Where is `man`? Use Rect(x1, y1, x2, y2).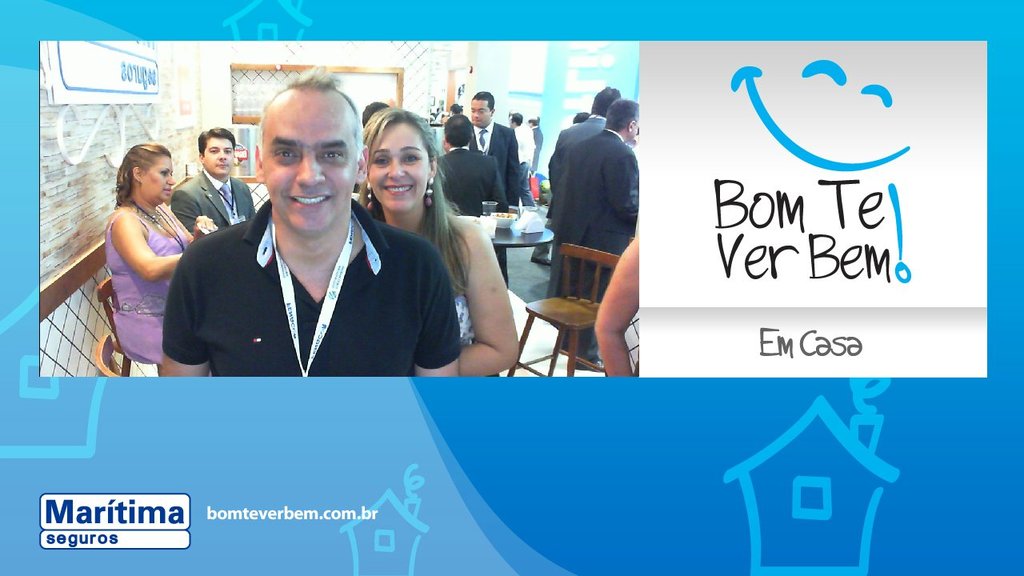
Rect(155, 99, 444, 391).
